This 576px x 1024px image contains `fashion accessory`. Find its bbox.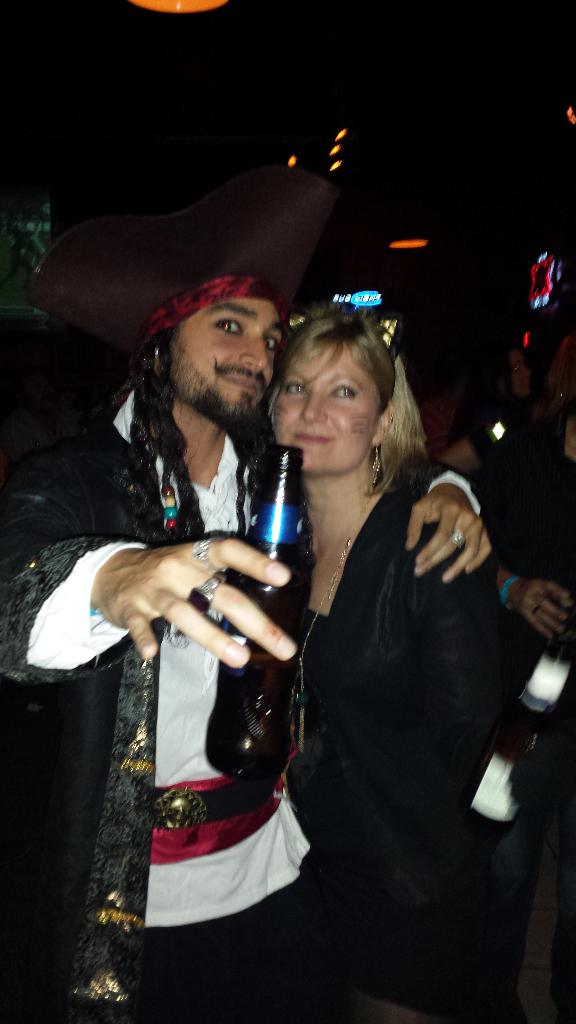
<bbox>498, 576, 521, 611</bbox>.
